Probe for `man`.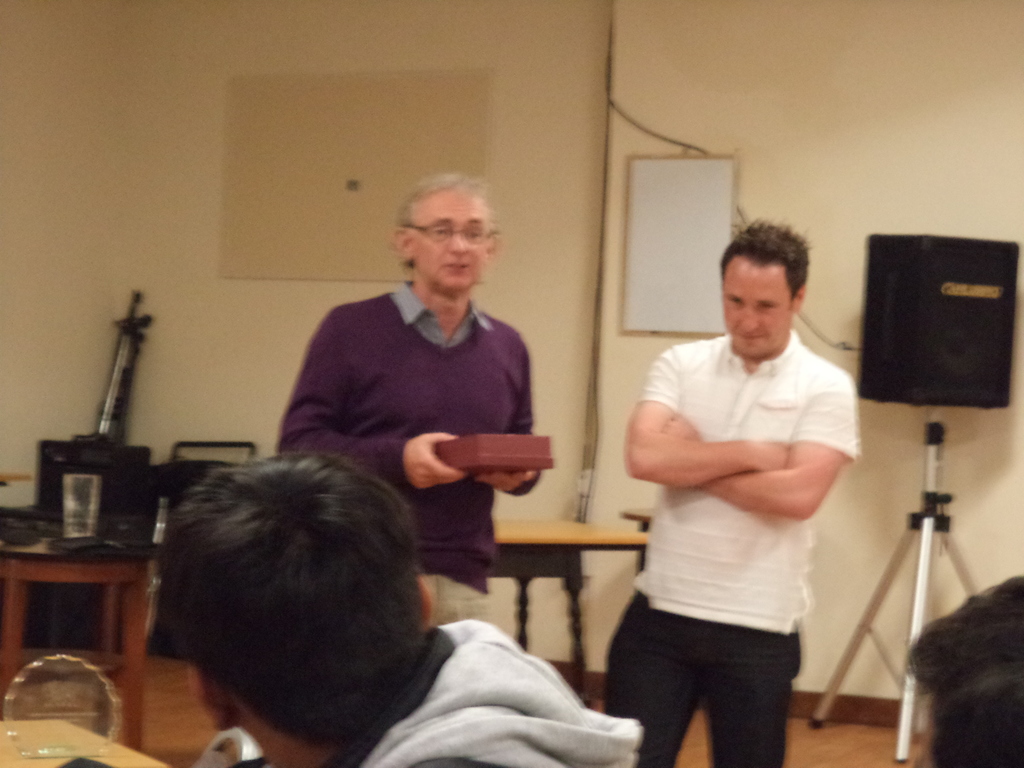
Probe result: pyautogui.locateOnScreen(611, 200, 877, 767).
